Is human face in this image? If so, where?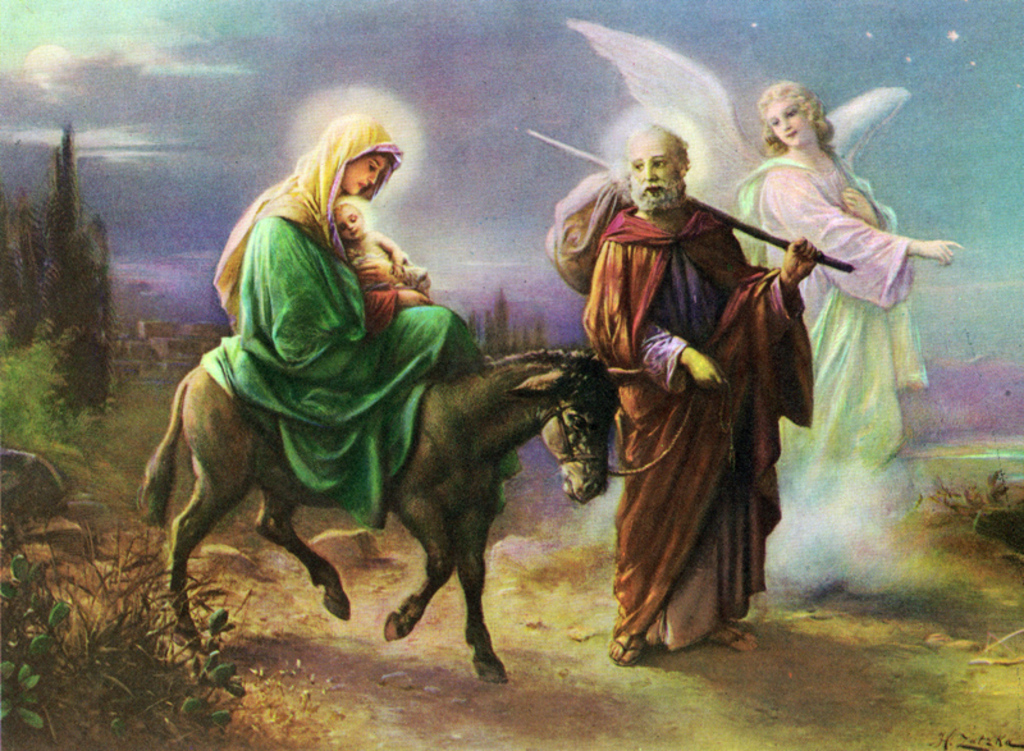
Yes, at <box>769,95,803,148</box>.
